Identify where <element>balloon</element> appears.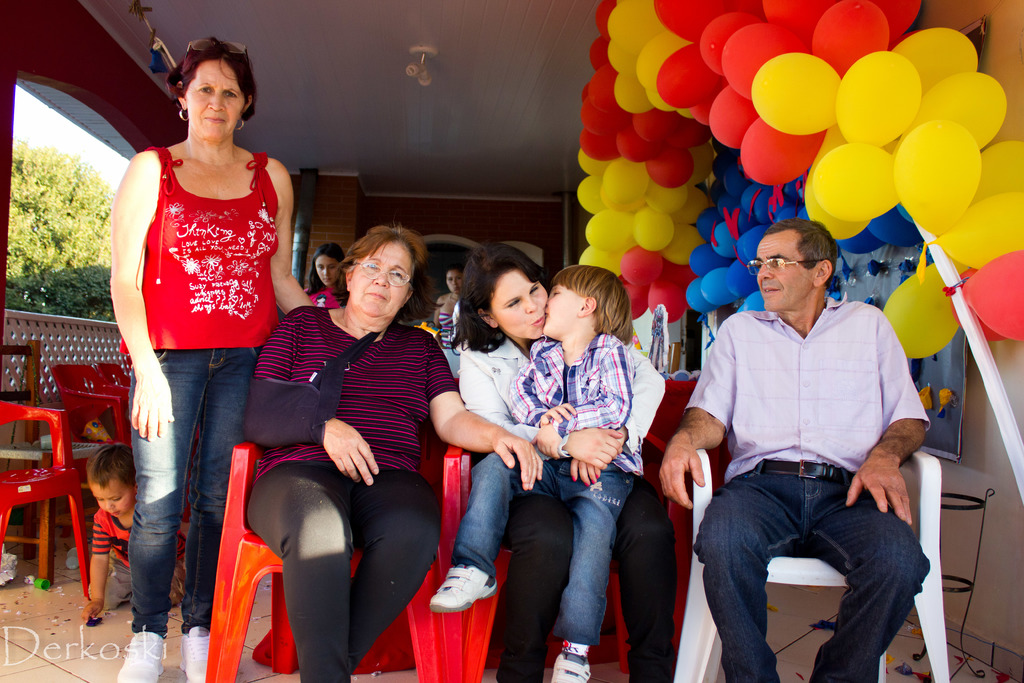
Appears at l=633, t=33, r=688, b=88.
